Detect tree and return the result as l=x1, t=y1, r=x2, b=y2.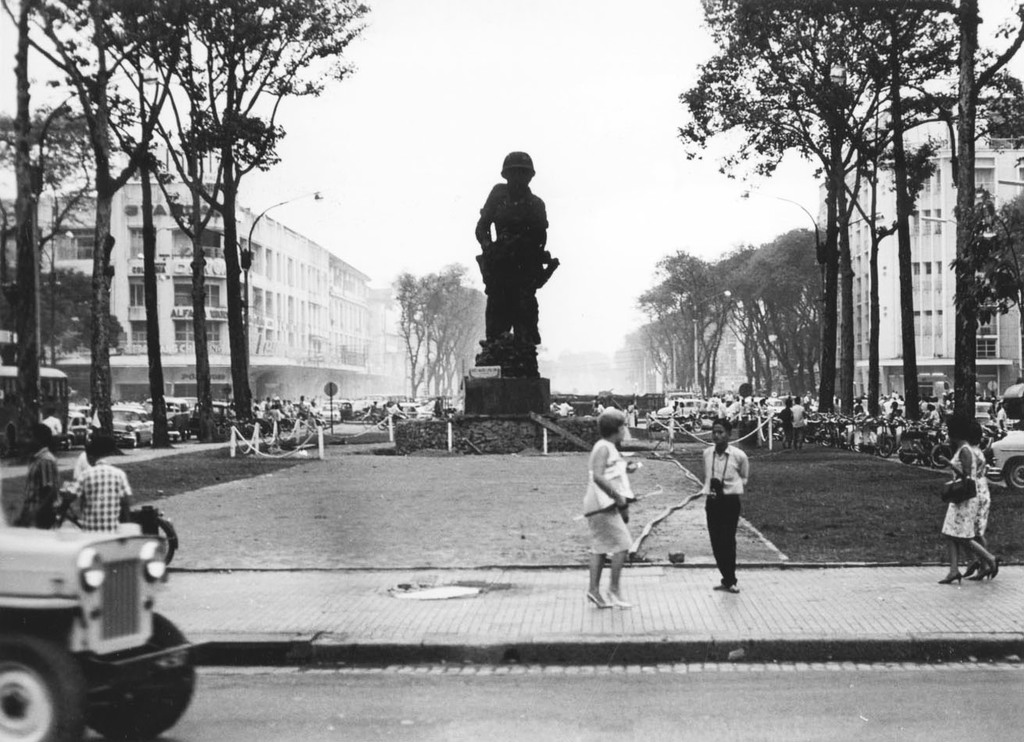
l=663, t=48, r=855, b=409.
